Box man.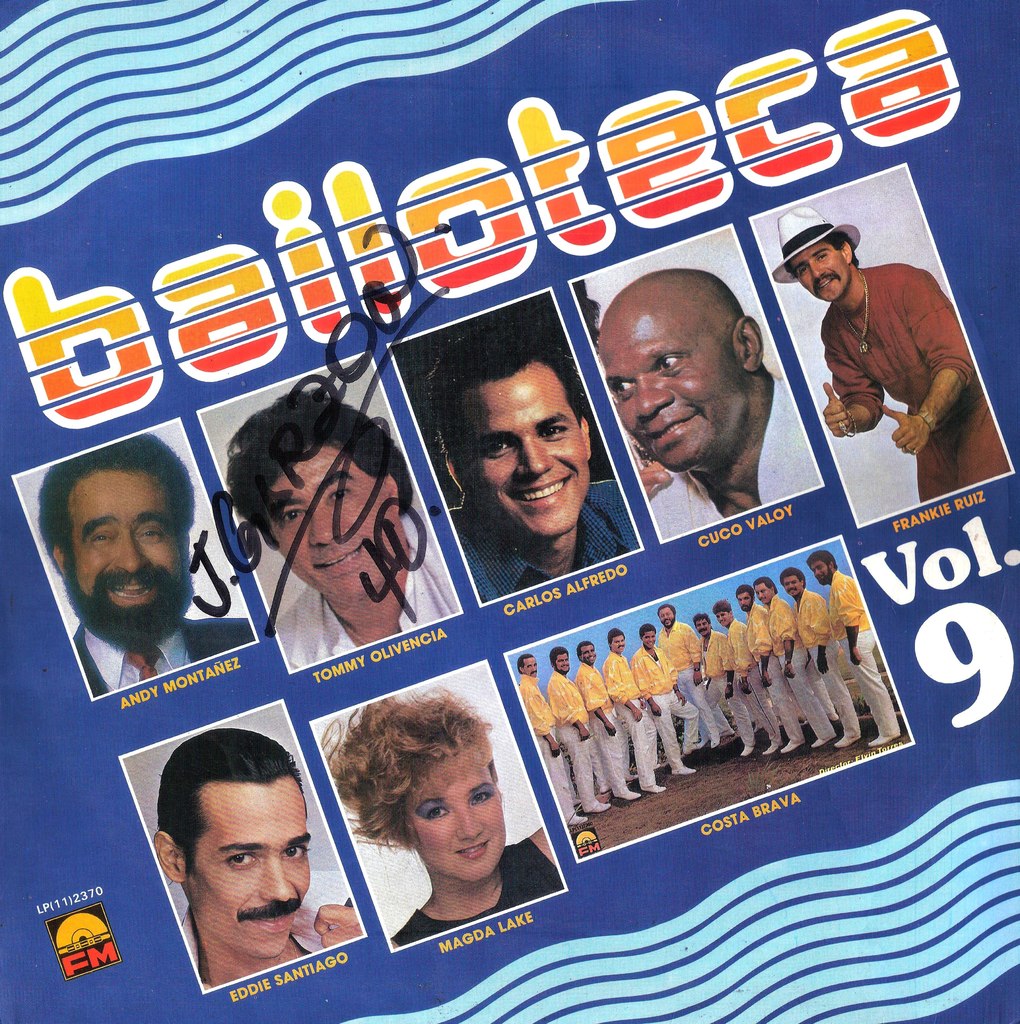
BBox(226, 385, 464, 665).
